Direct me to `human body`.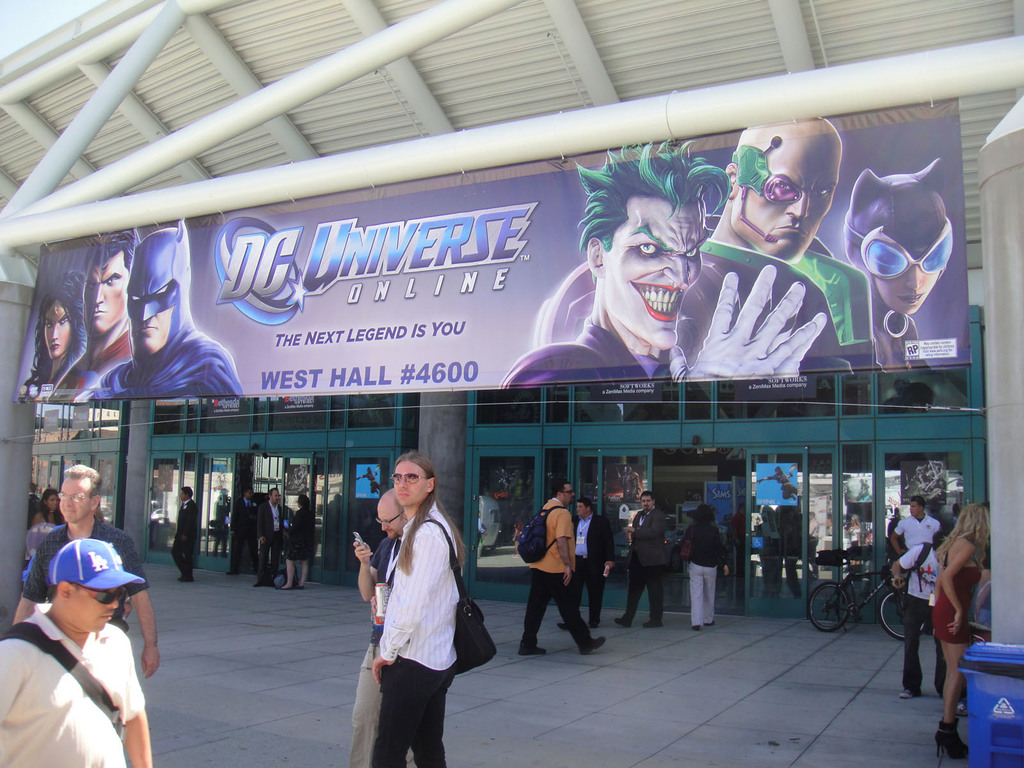
Direction: <bbox>91, 217, 246, 394</bbox>.
